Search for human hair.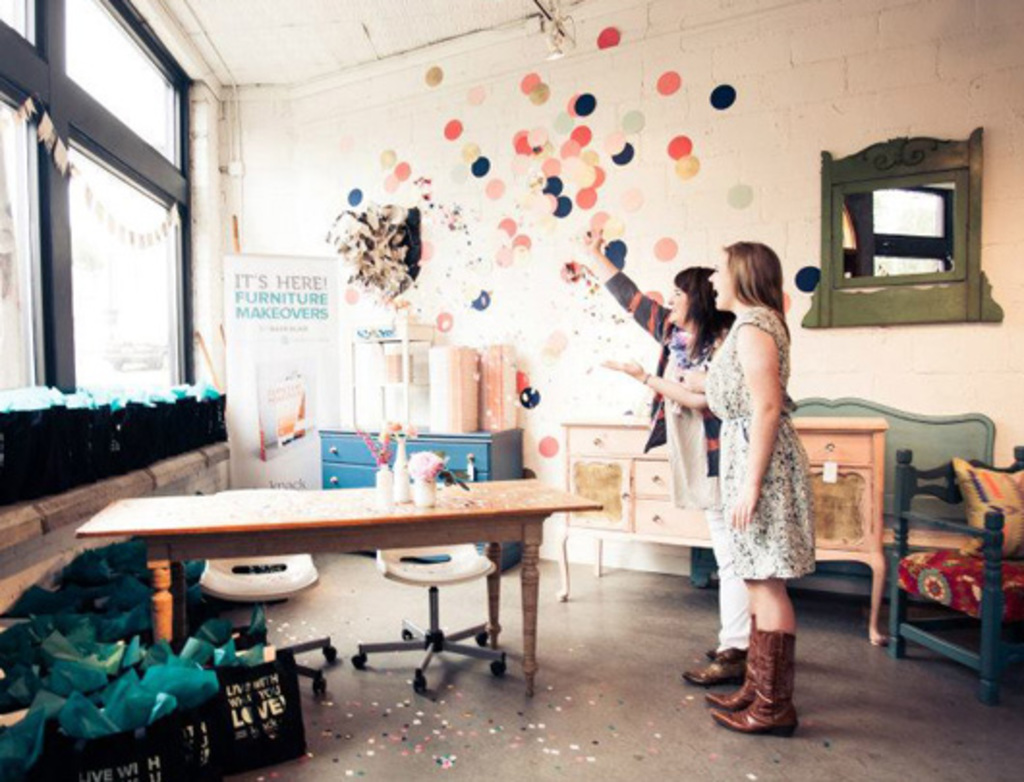
Found at 674, 265, 738, 361.
